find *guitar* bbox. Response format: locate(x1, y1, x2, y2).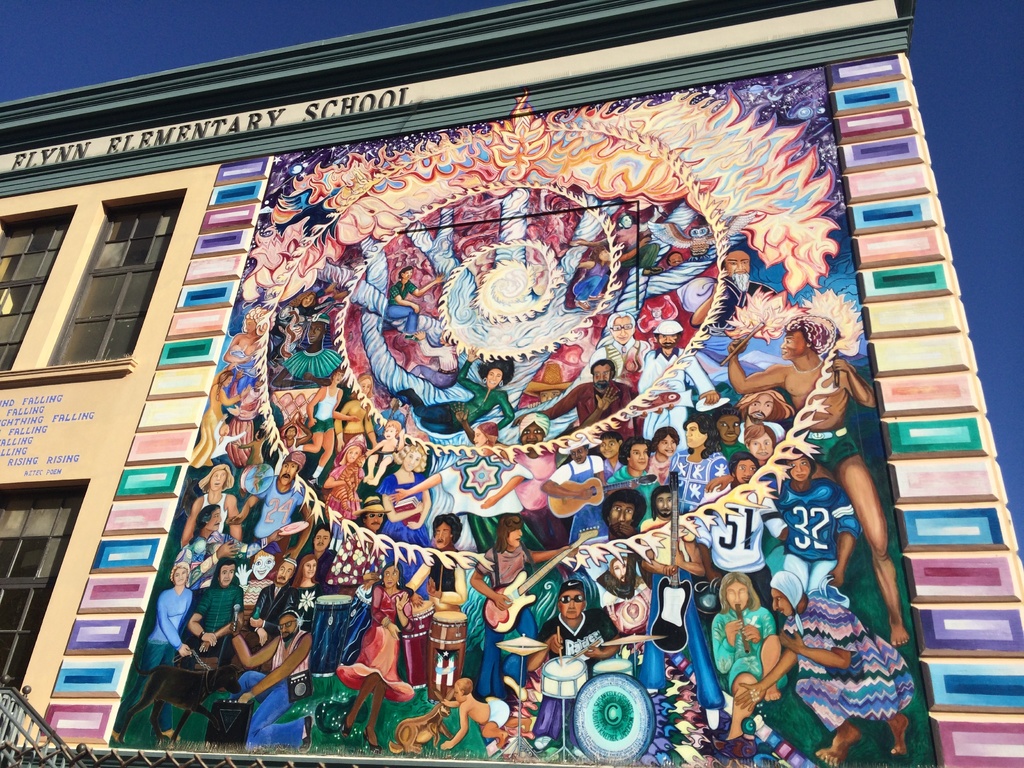
locate(546, 476, 658, 525).
